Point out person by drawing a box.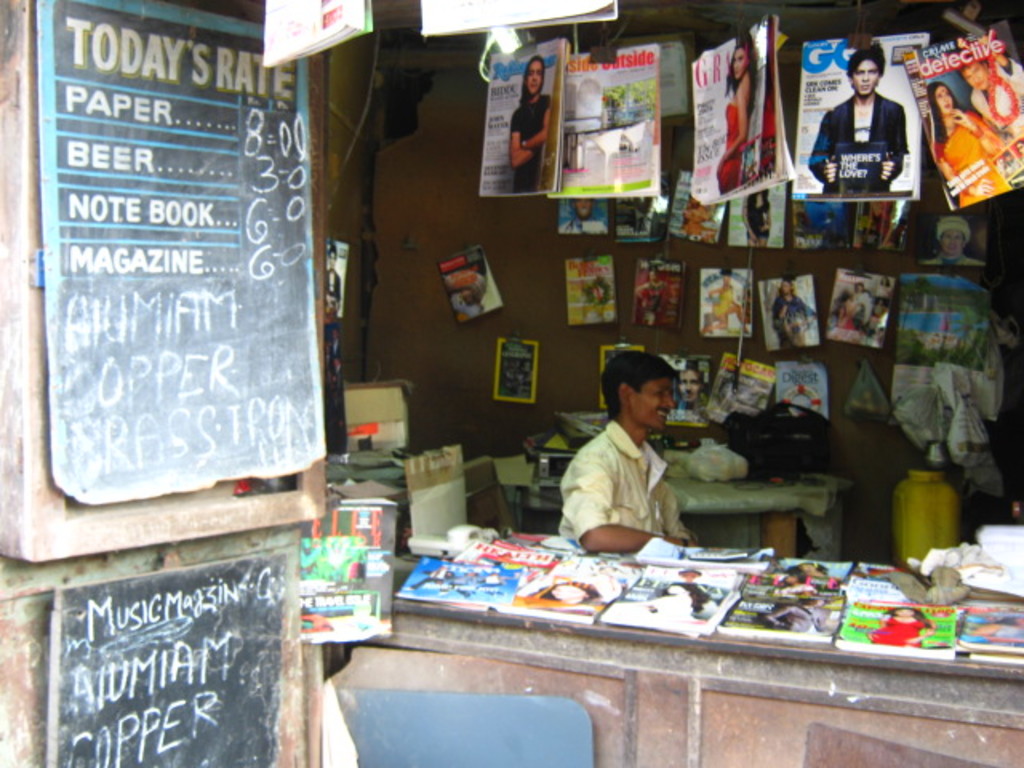
locate(582, 77, 603, 114).
